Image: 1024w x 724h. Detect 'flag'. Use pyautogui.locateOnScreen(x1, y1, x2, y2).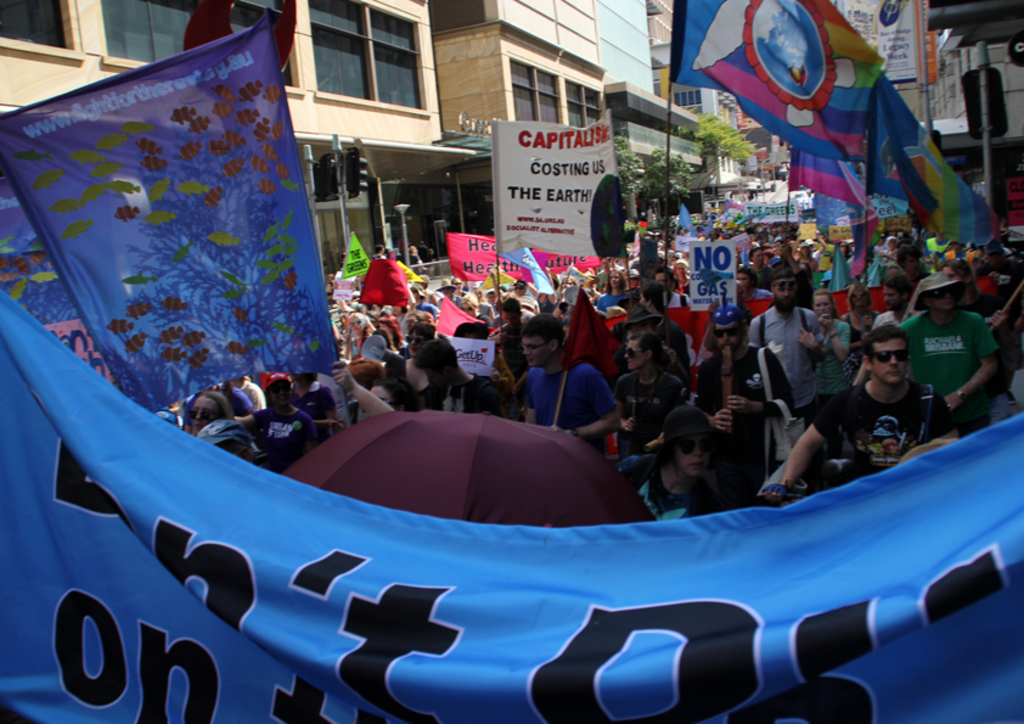
pyautogui.locateOnScreen(348, 260, 424, 307).
